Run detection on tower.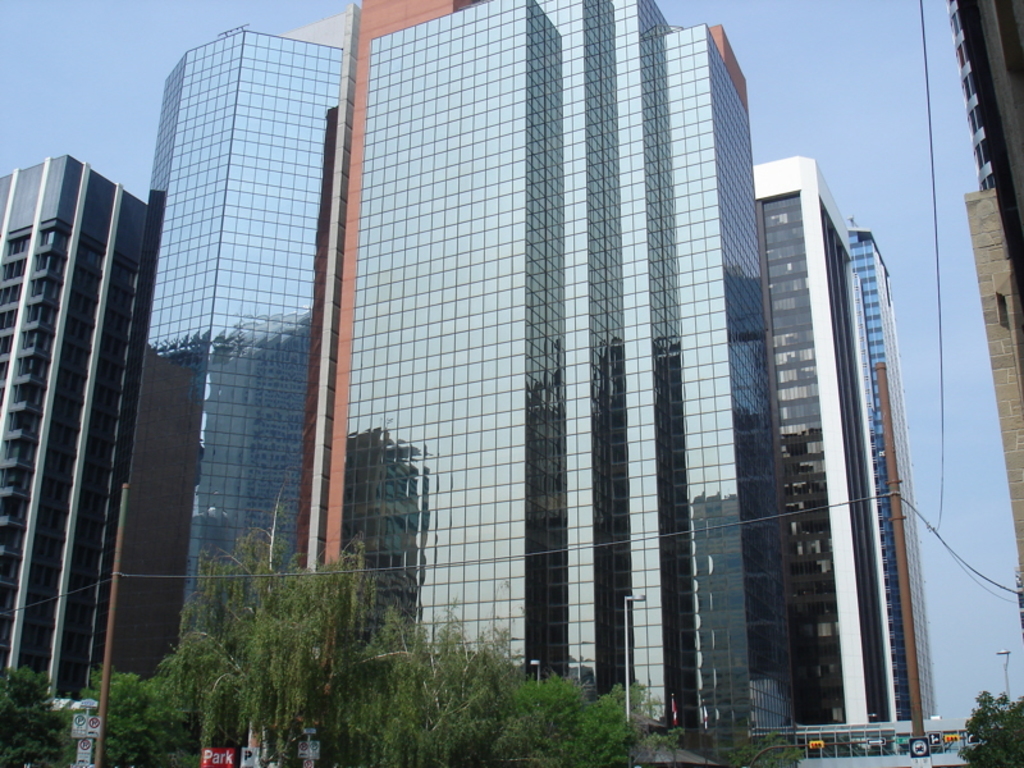
Result: 370:0:796:742.
